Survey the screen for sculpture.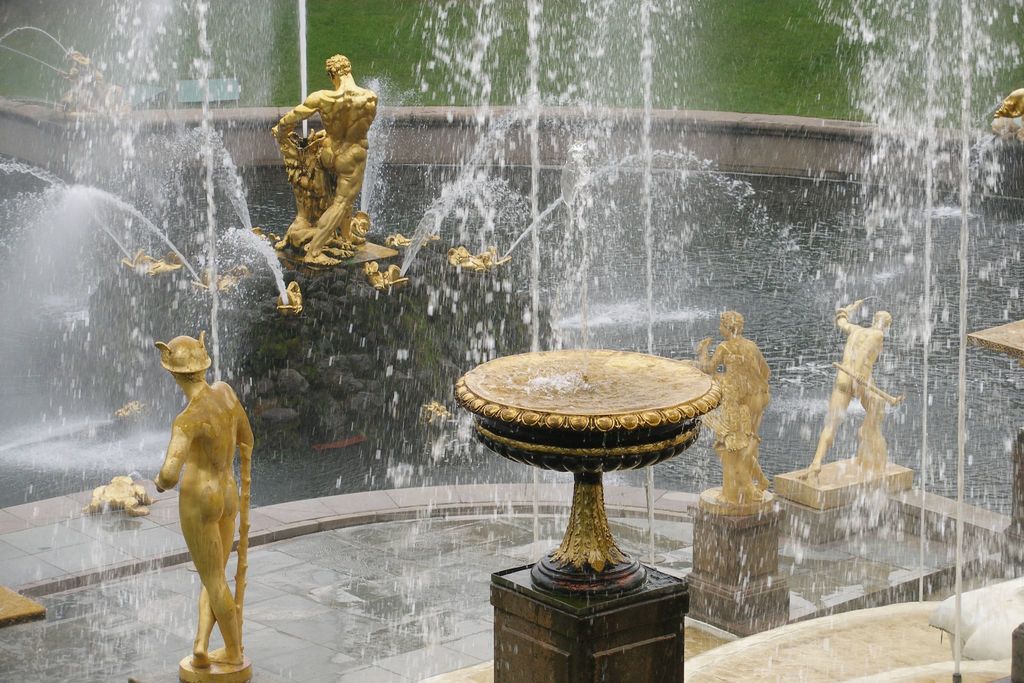
Survey found: <bbox>265, 47, 376, 260</bbox>.
